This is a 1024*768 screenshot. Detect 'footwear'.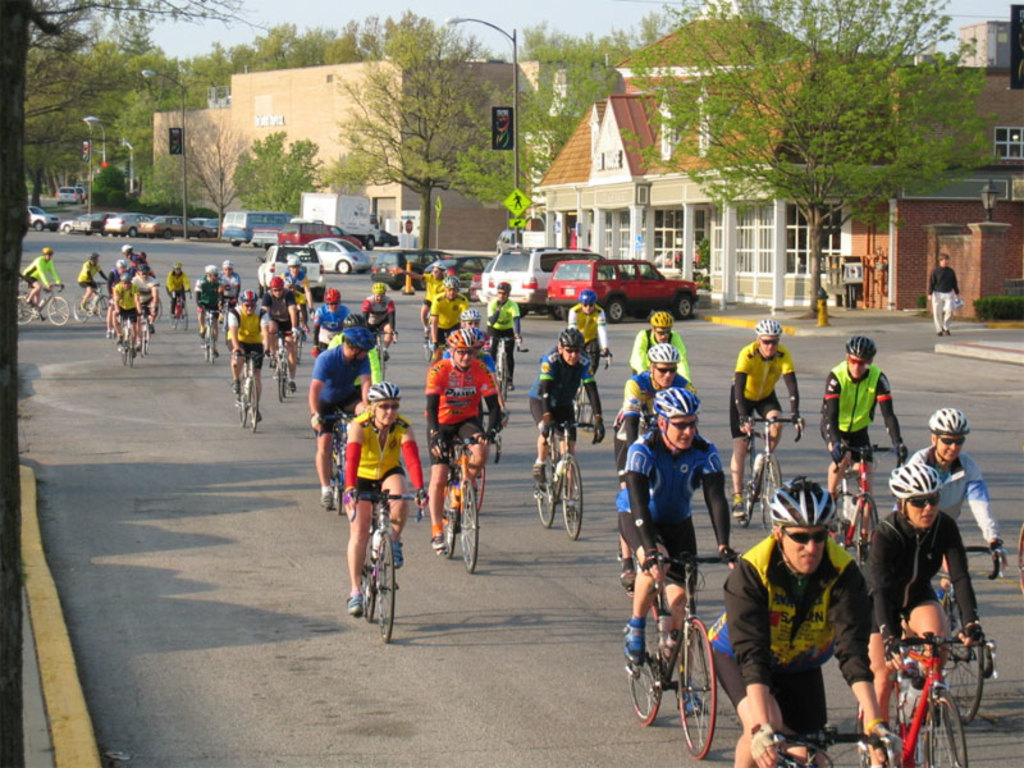
[723,495,744,521].
